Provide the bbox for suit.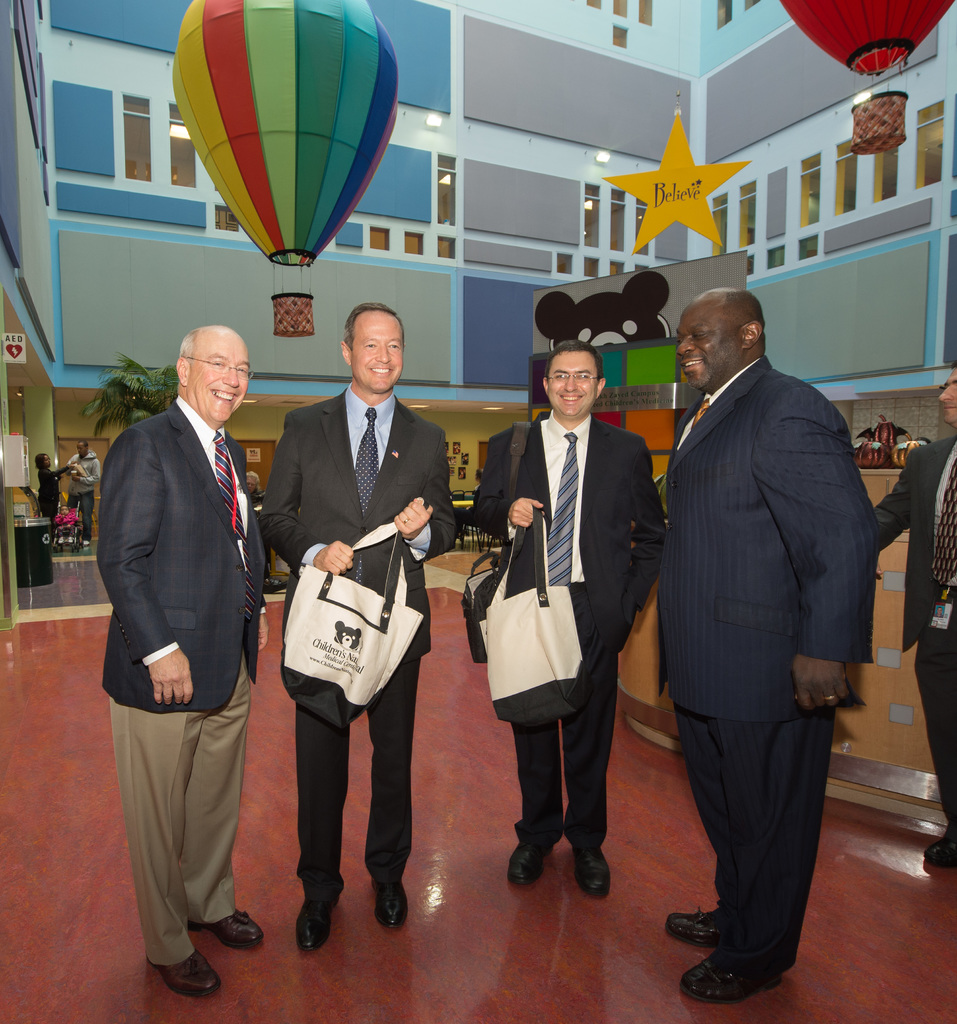
select_region(258, 389, 459, 905).
